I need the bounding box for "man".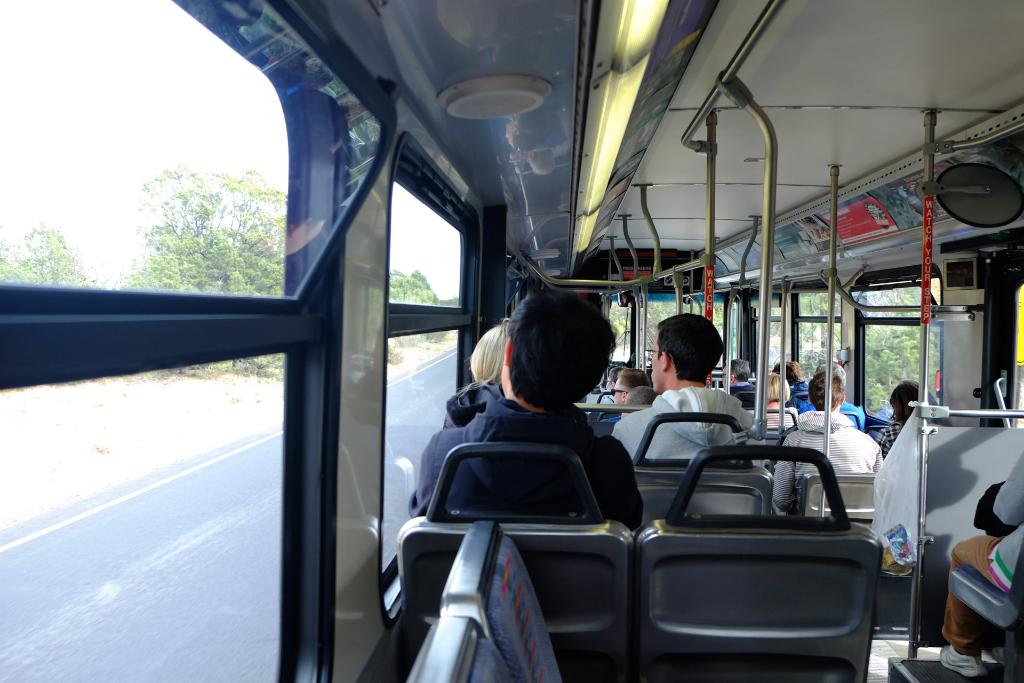
Here it is: x1=406 y1=292 x2=644 y2=538.
